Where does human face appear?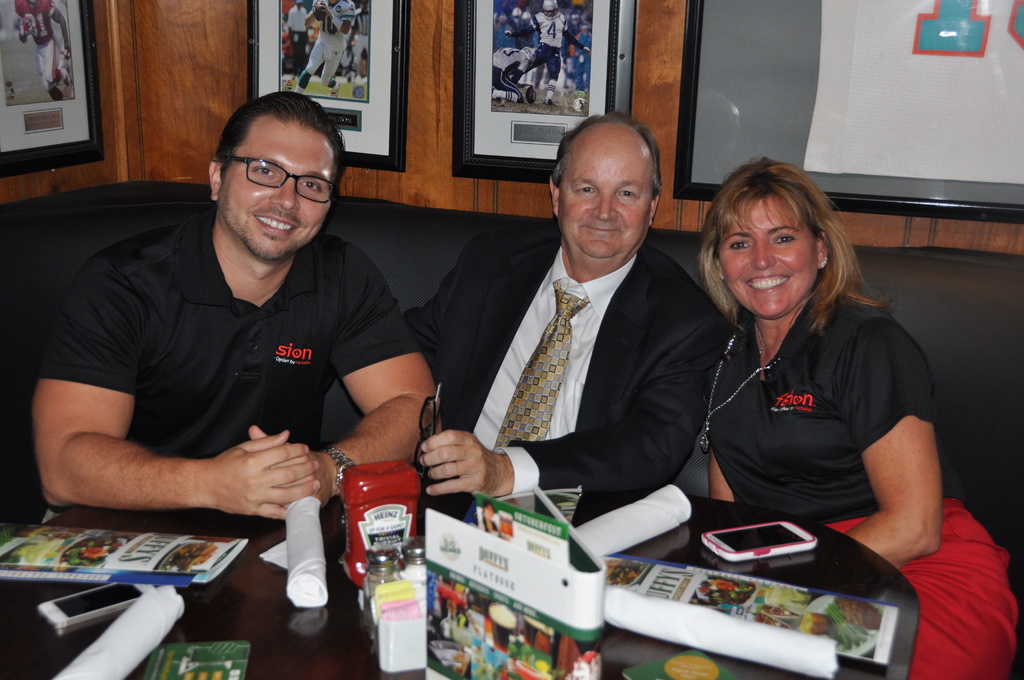
Appears at Rect(220, 113, 330, 258).
